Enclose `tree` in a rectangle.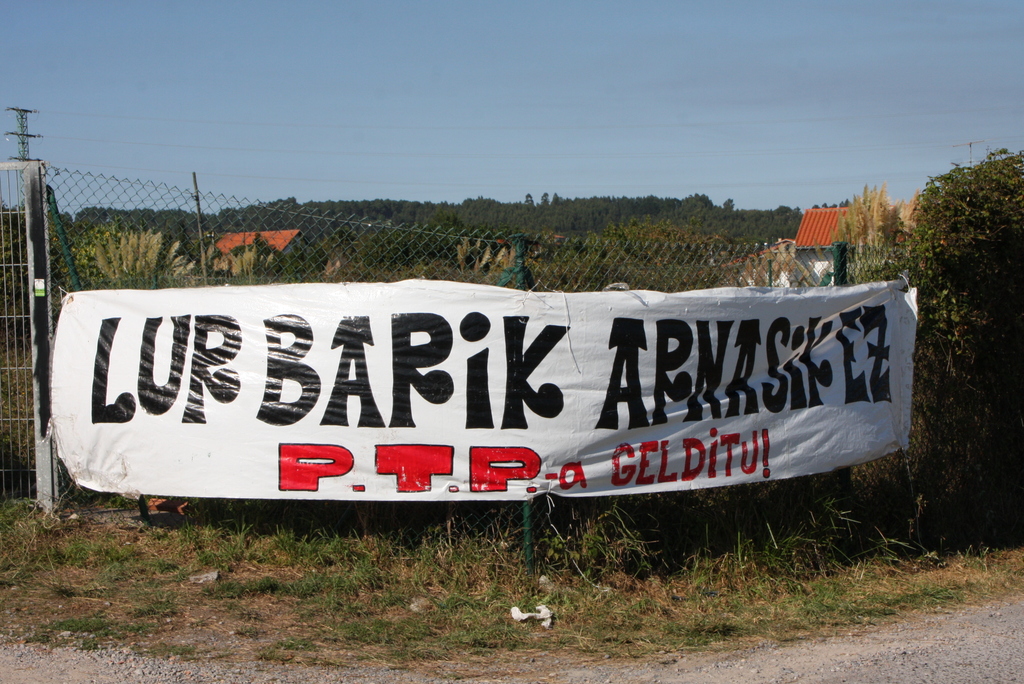
x1=834 y1=188 x2=913 y2=285.
